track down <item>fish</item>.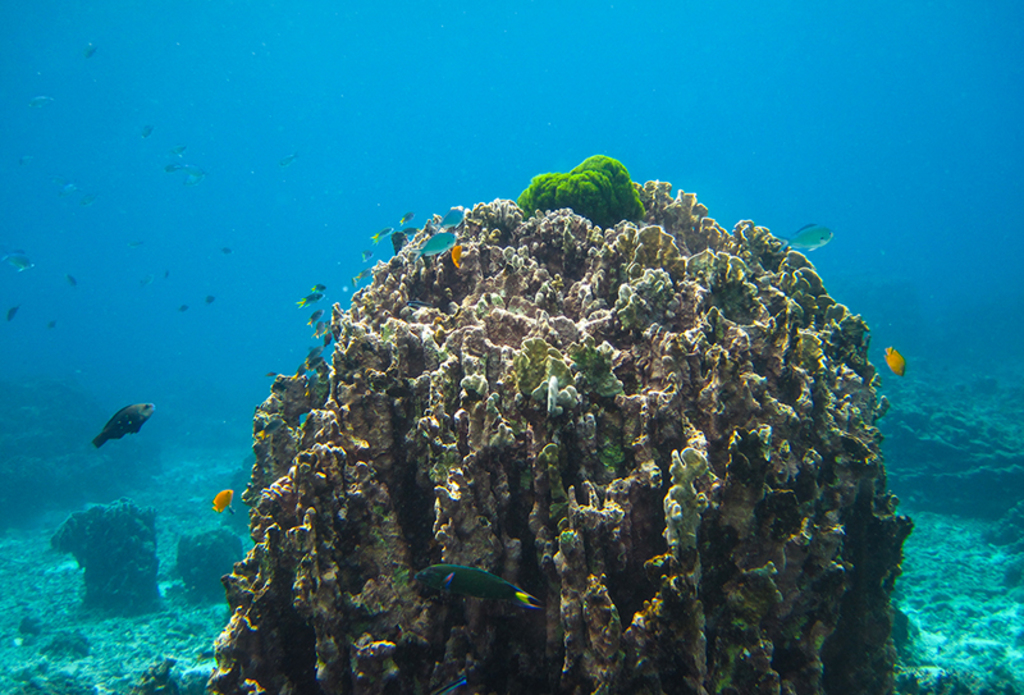
Tracked to {"x1": 452, "y1": 237, "x2": 462, "y2": 269}.
